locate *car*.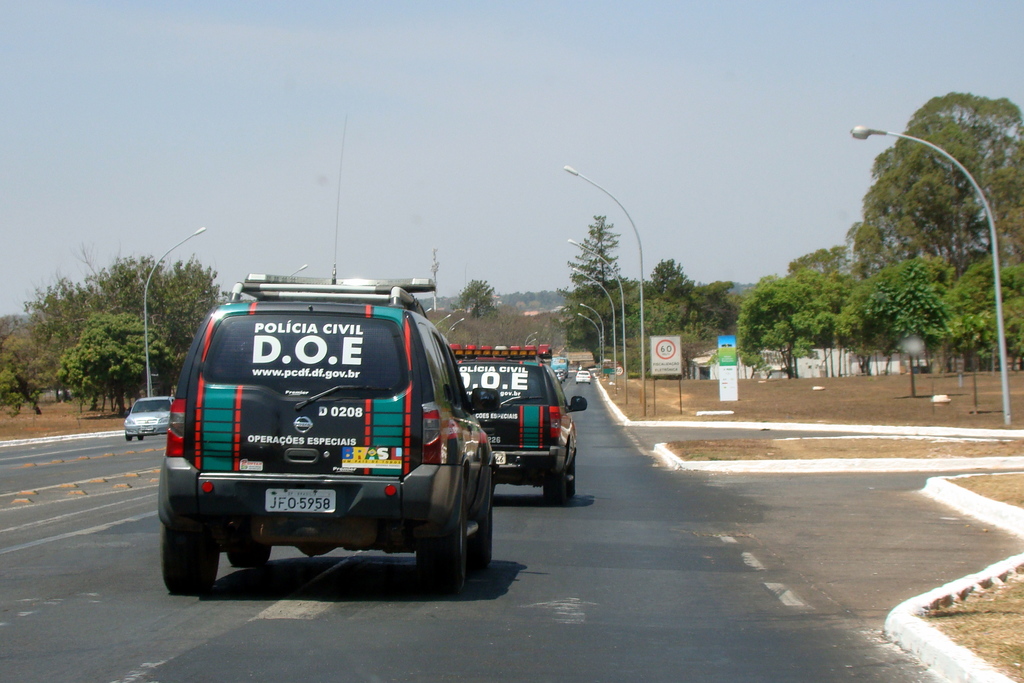
Bounding box: [x1=122, y1=395, x2=175, y2=441].
